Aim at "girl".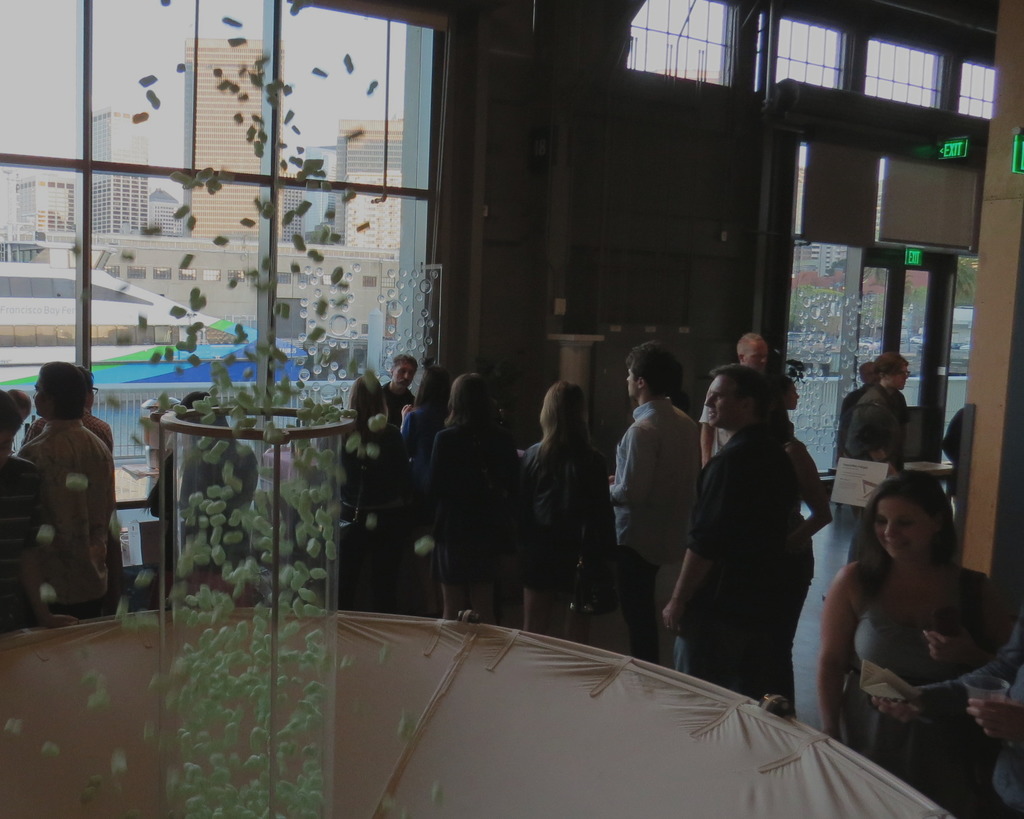
Aimed at bbox=[513, 376, 607, 642].
